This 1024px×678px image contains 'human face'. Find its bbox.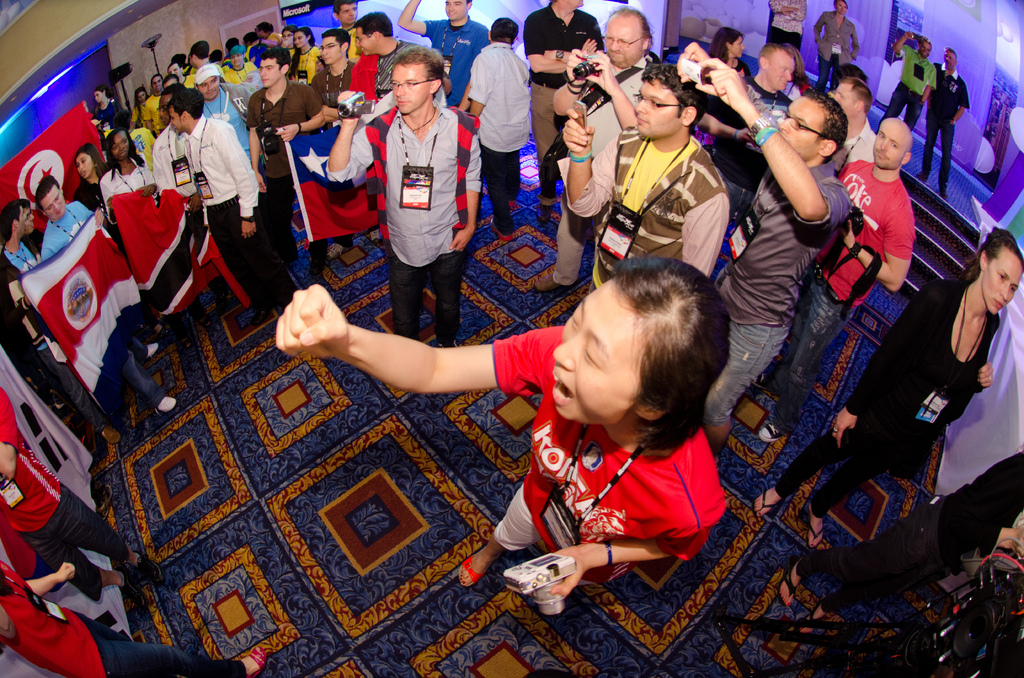
<bbox>982, 247, 1022, 313</bbox>.
